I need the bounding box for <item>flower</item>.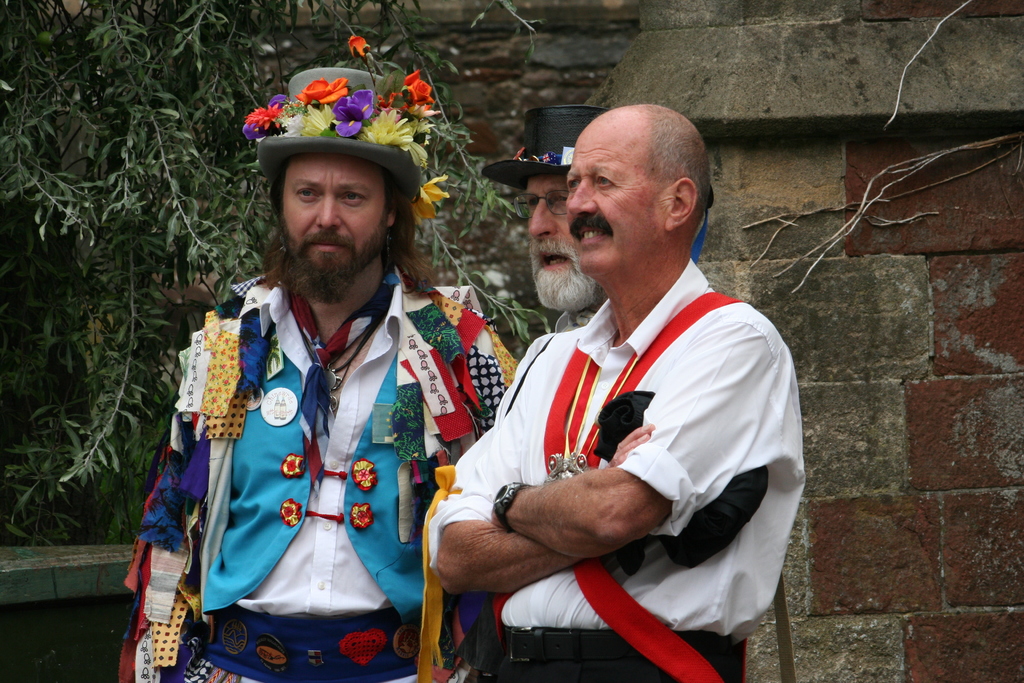
Here it is: Rect(296, 76, 348, 104).
